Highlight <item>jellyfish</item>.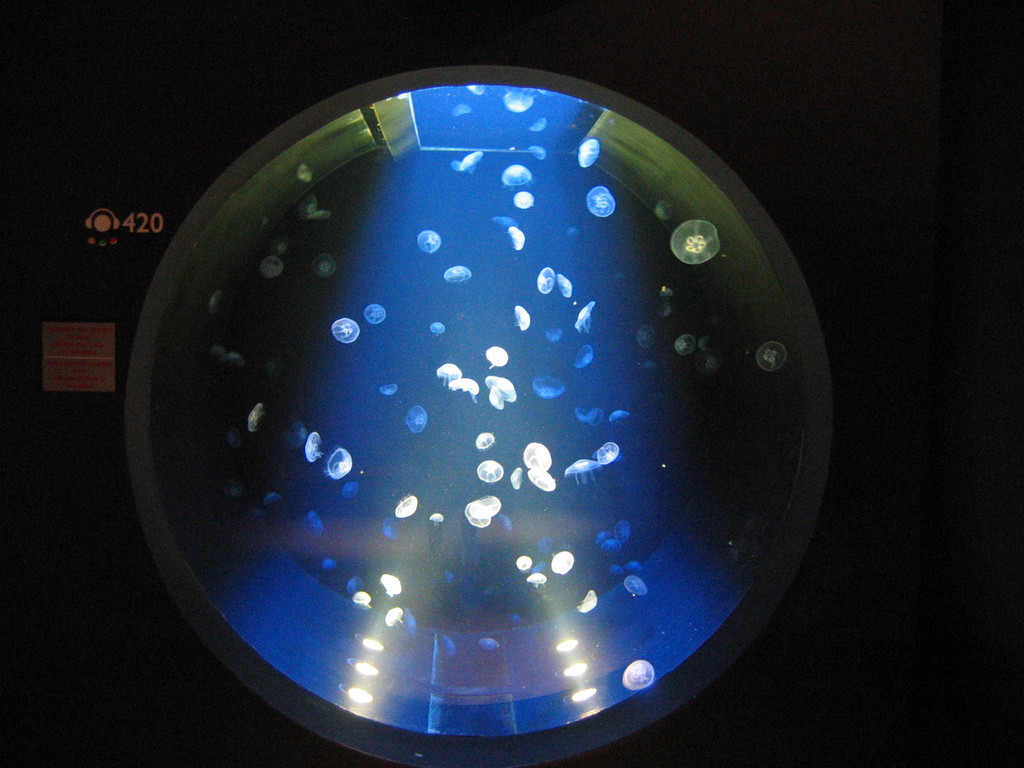
Highlighted region: Rect(429, 320, 447, 336).
